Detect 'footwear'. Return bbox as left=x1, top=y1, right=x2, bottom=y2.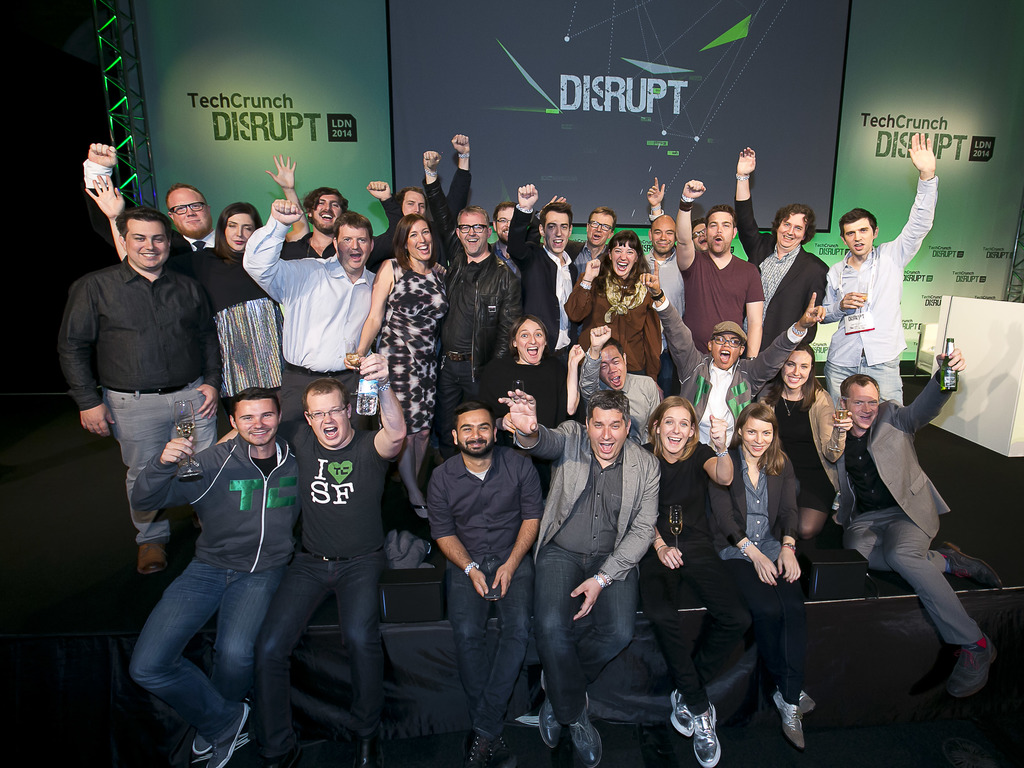
left=938, top=546, right=1012, bottom=593.
